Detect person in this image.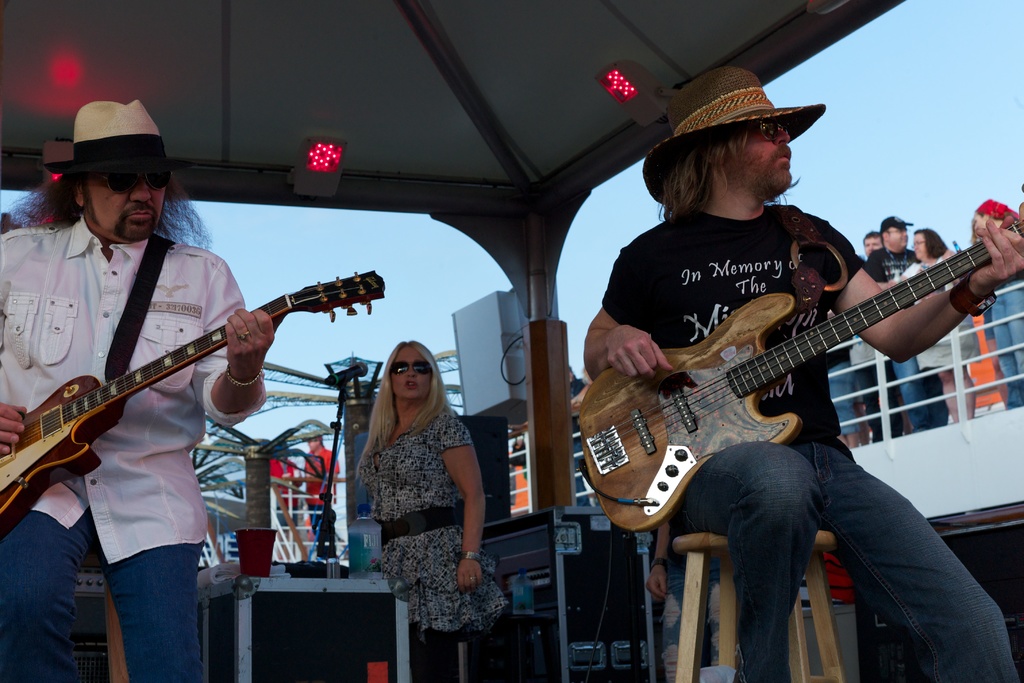
Detection: (271,441,305,562).
